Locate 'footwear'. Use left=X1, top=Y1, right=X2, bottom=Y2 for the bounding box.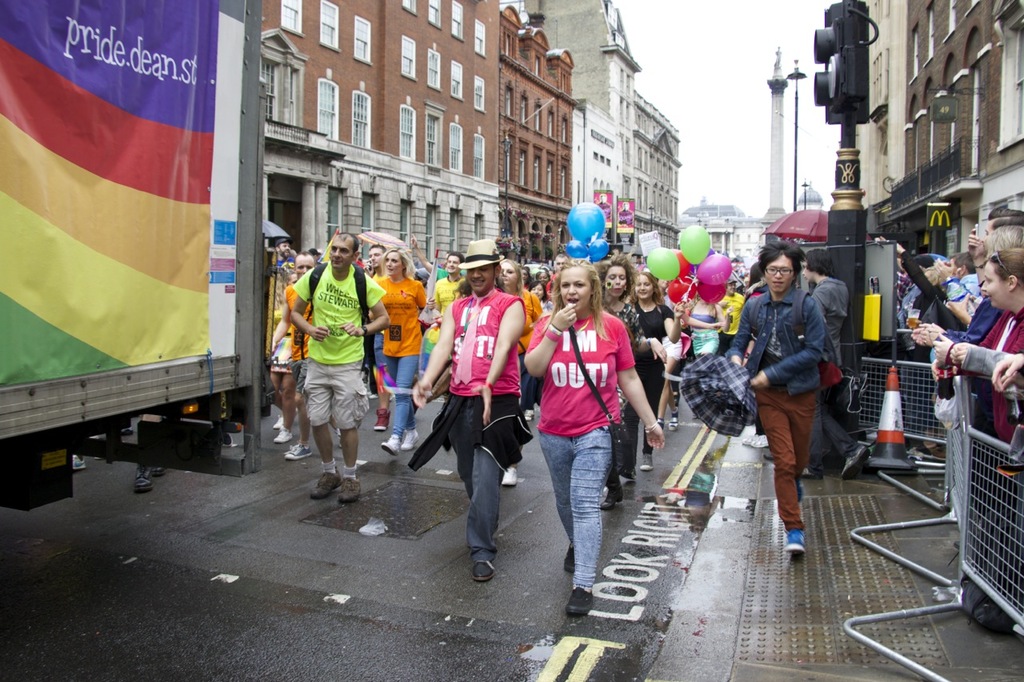
left=338, top=478, right=364, bottom=505.
